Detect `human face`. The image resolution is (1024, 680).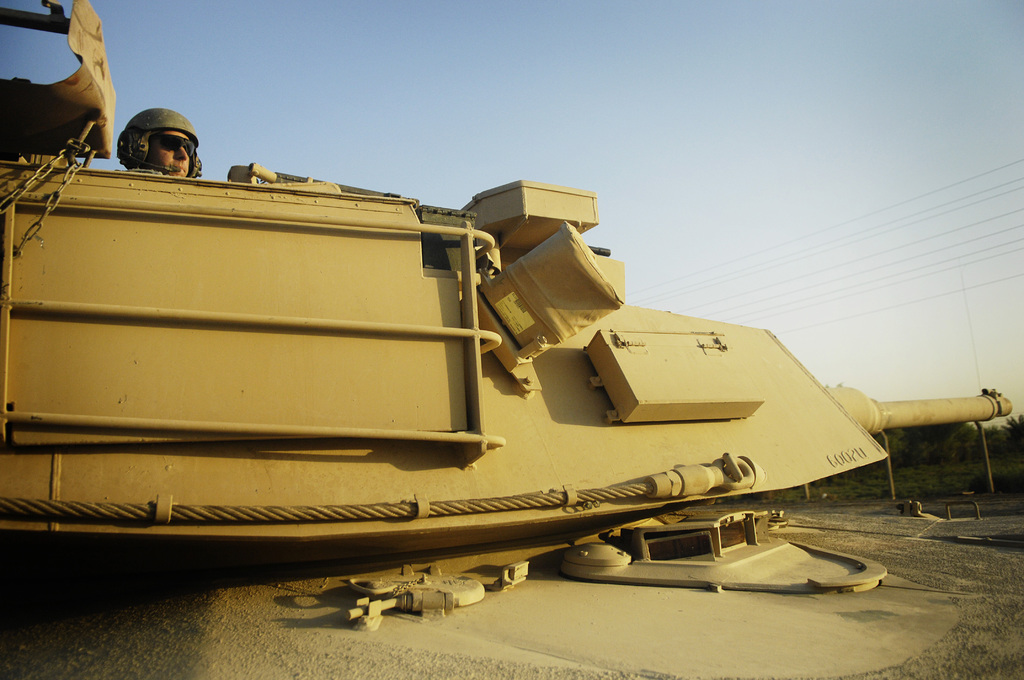
x1=144, y1=128, x2=189, y2=178.
